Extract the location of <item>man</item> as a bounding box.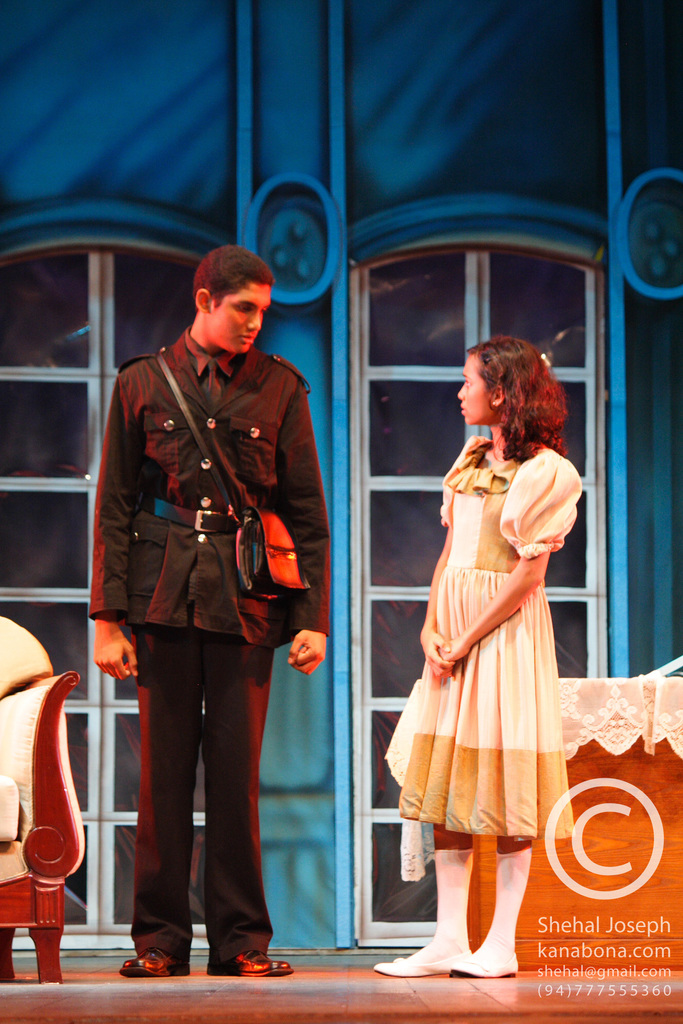
{"x1": 90, "y1": 241, "x2": 323, "y2": 973}.
